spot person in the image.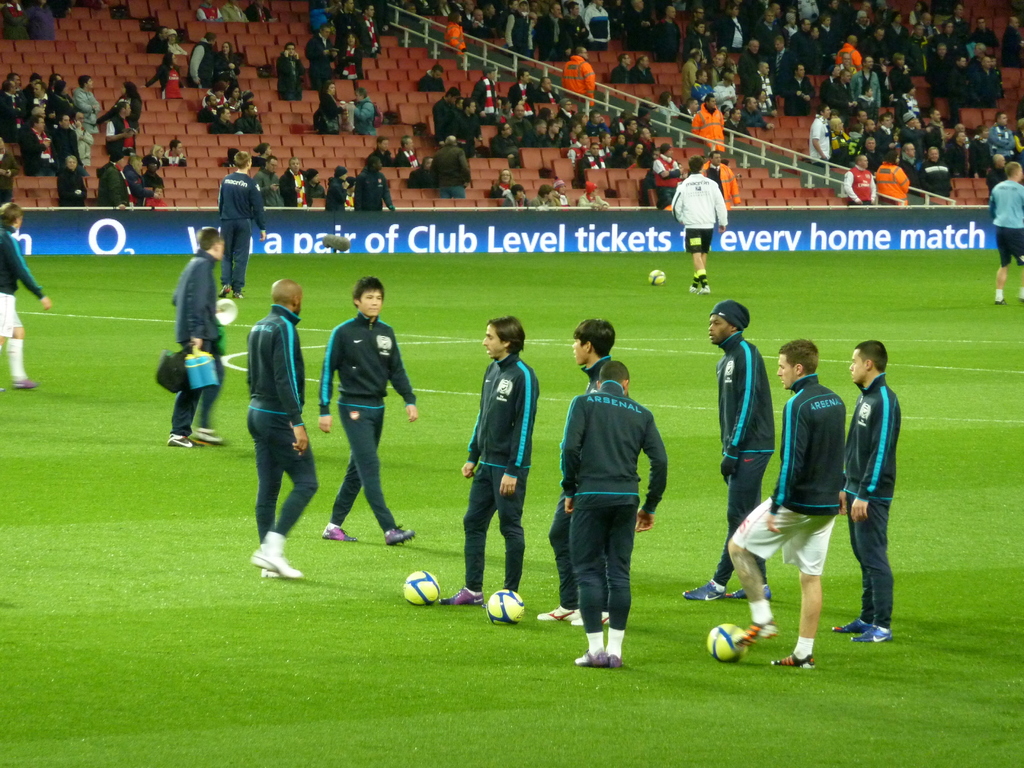
person found at 278, 159, 316, 209.
